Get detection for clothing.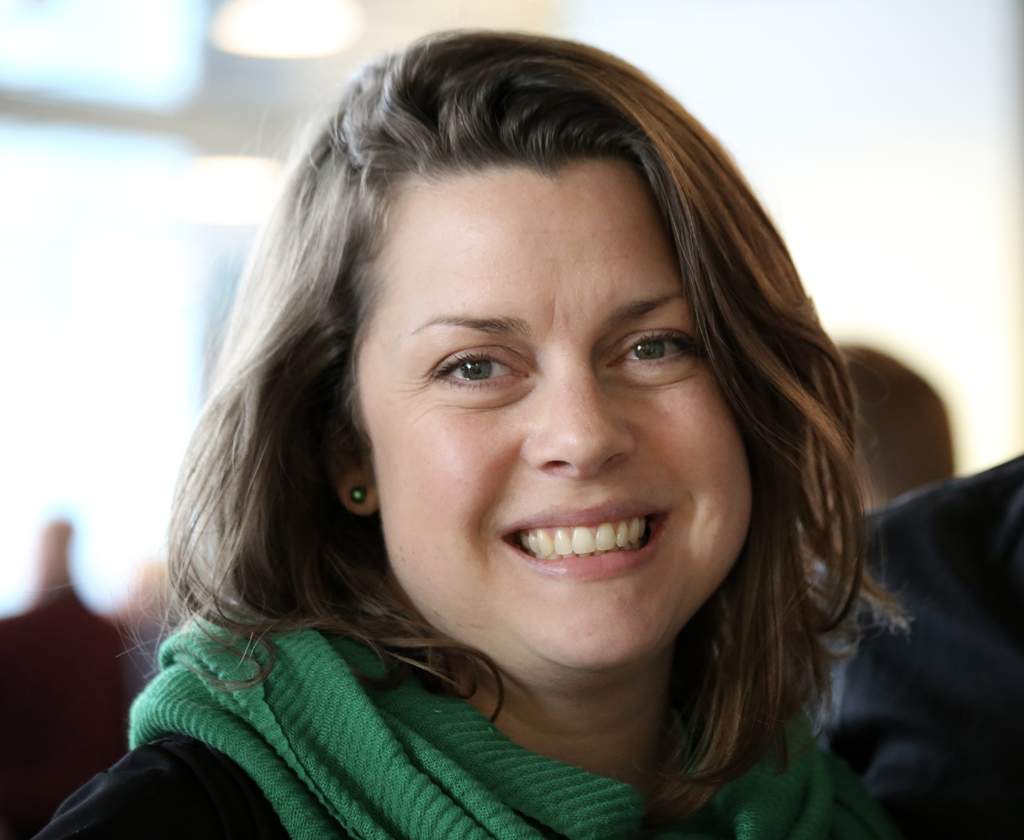
Detection: x1=44 y1=564 x2=943 y2=830.
